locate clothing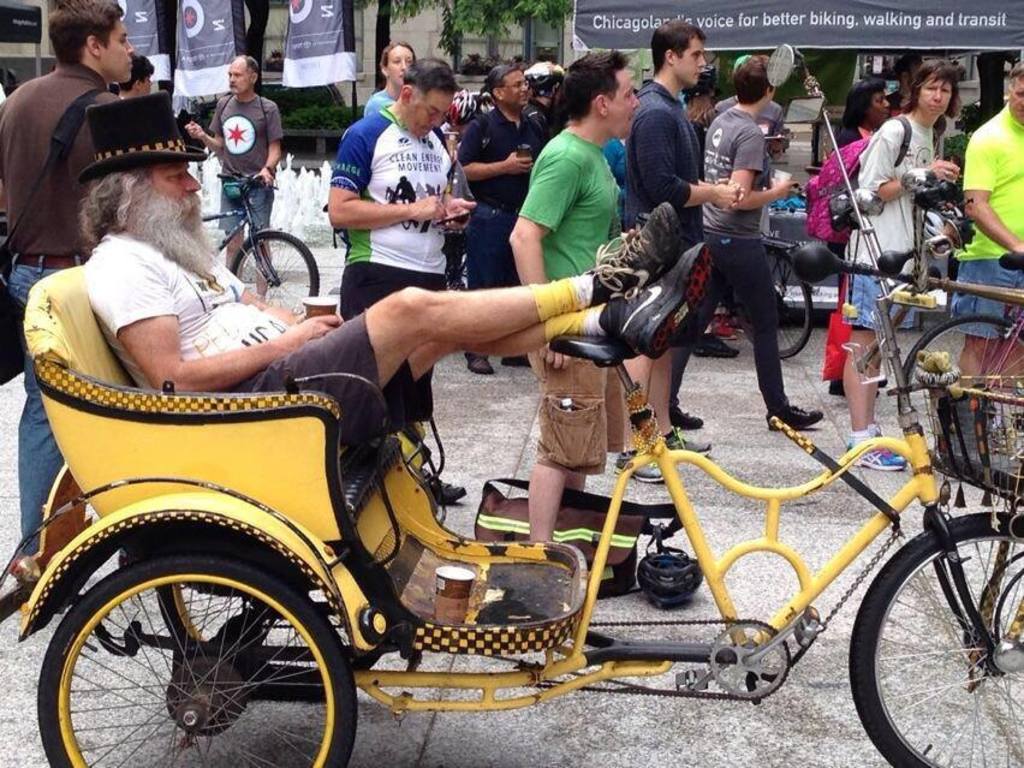
locate(0, 50, 113, 553)
